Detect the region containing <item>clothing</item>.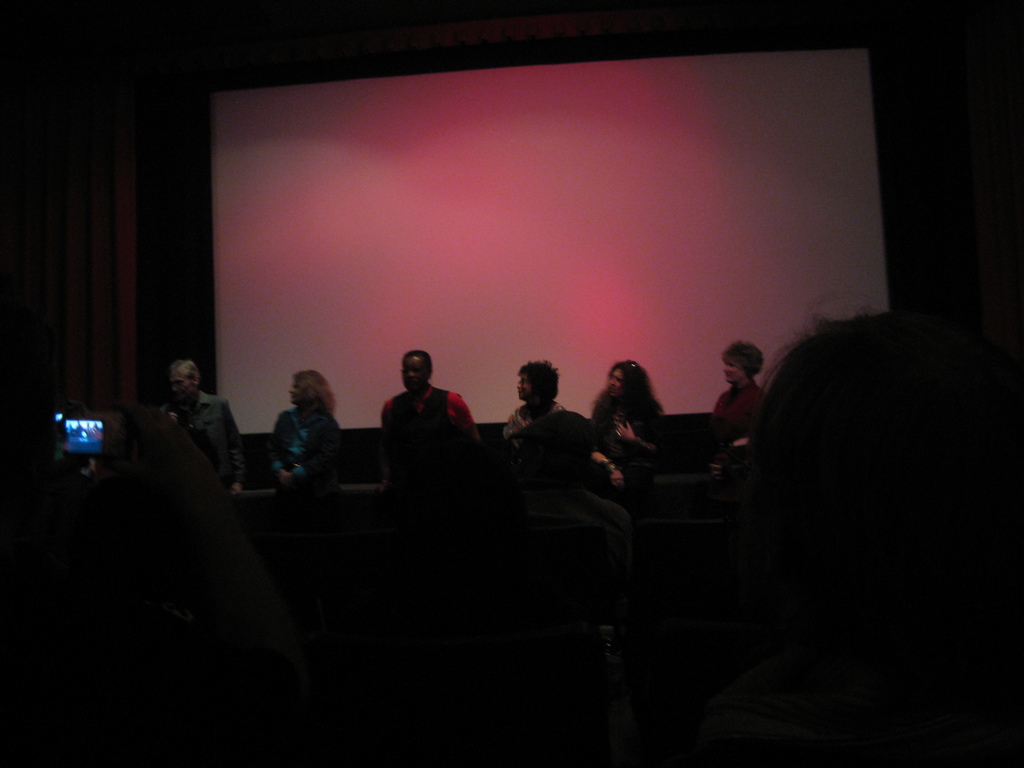
501 400 565 466.
